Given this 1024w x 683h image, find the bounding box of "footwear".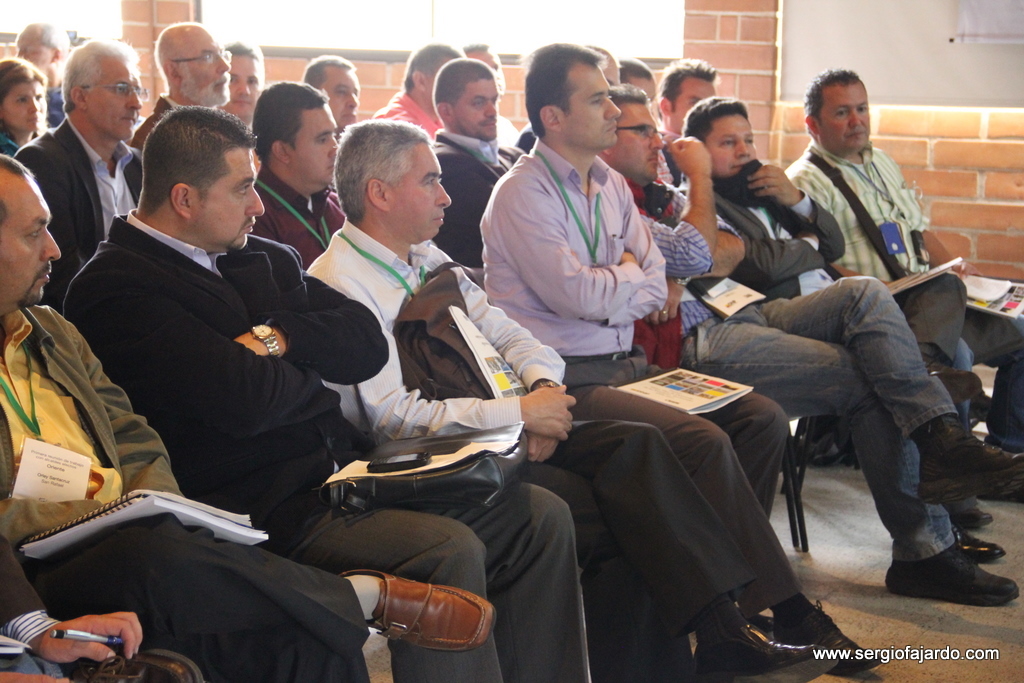
74:644:198:681.
